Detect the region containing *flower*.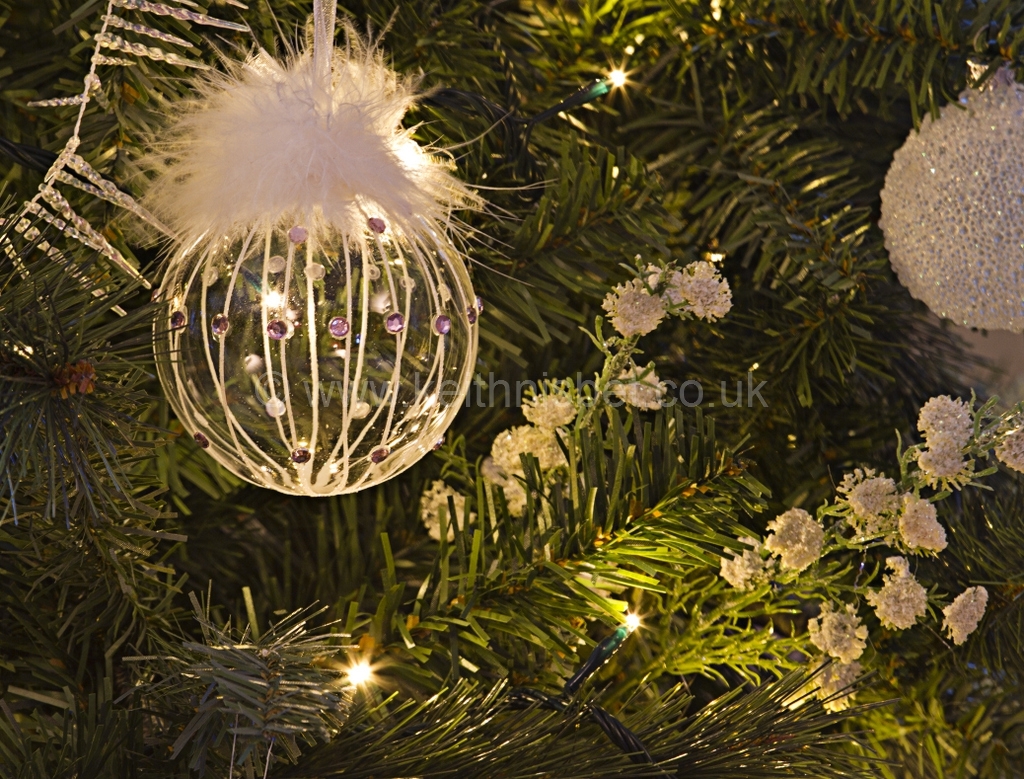
(723,530,775,602).
